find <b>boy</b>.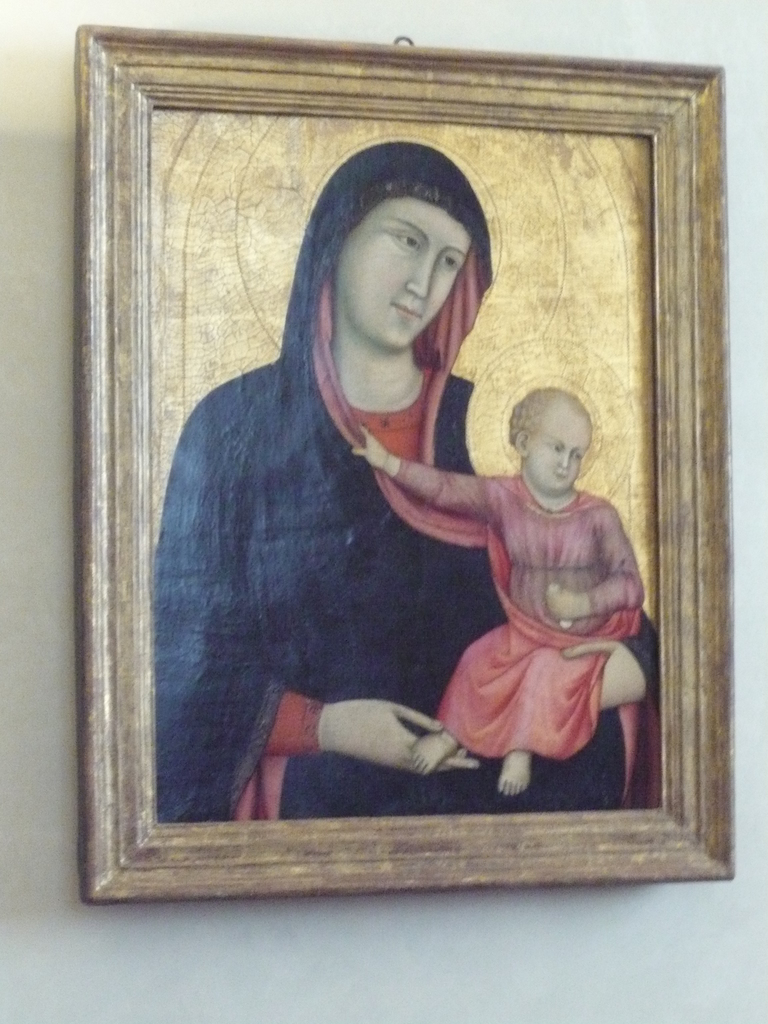
{"x1": 351, "y1": 380, "x2": 639, "y2": 805}.
